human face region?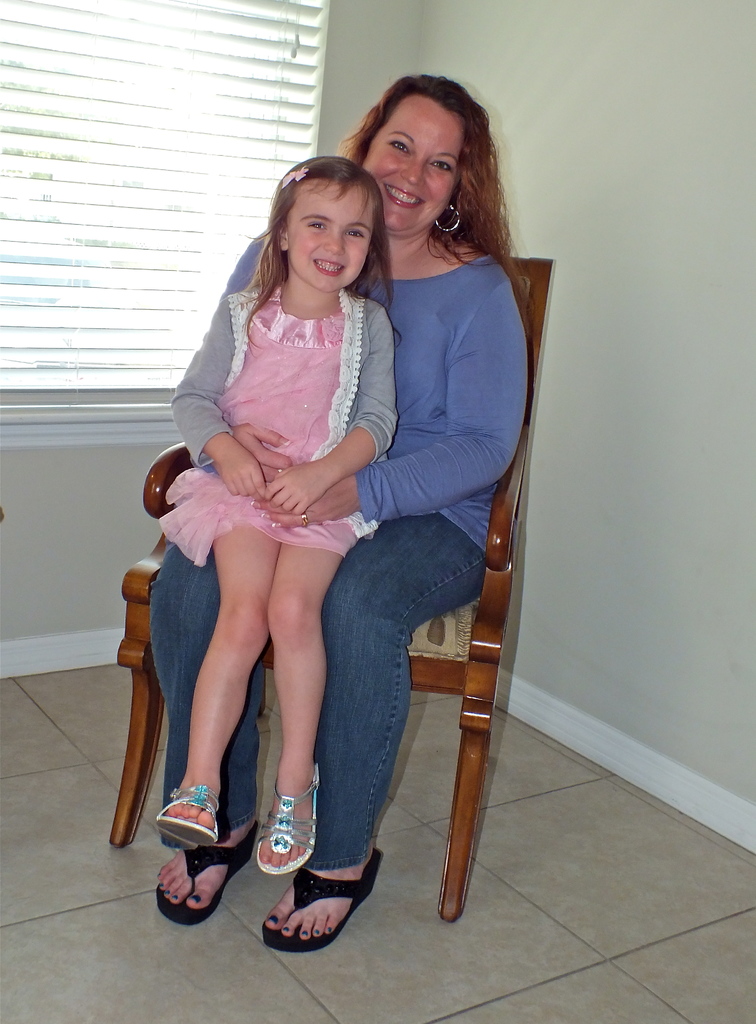
pyautogui.locateOnScreen(364, 88, 455, 234)
